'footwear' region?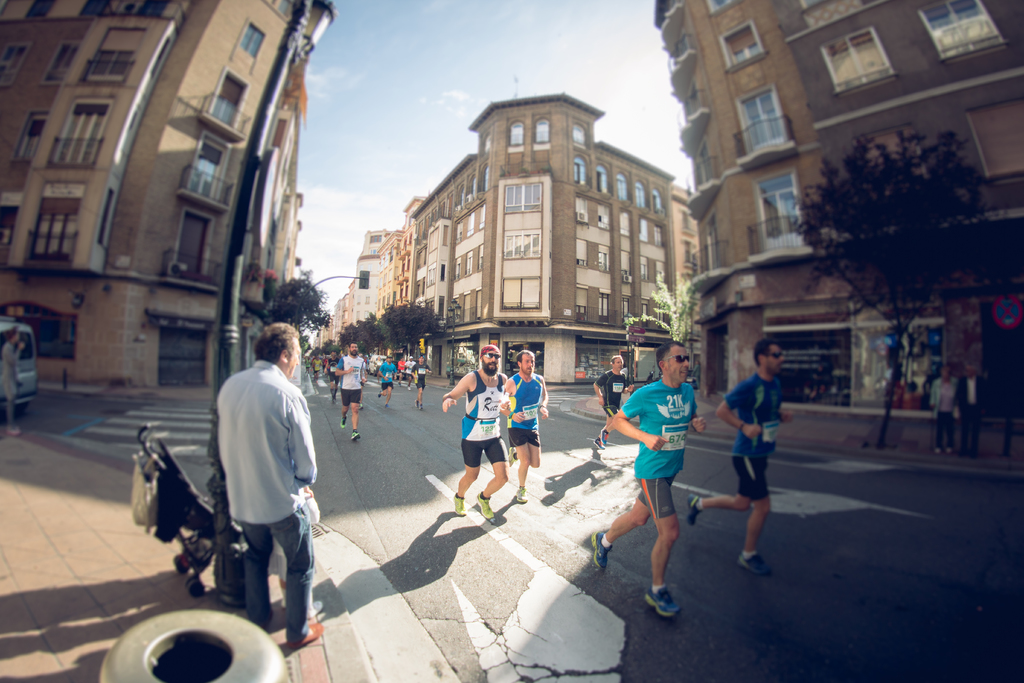
{"left": 419, "top": 403, "right": 424, "bottom": 411}
